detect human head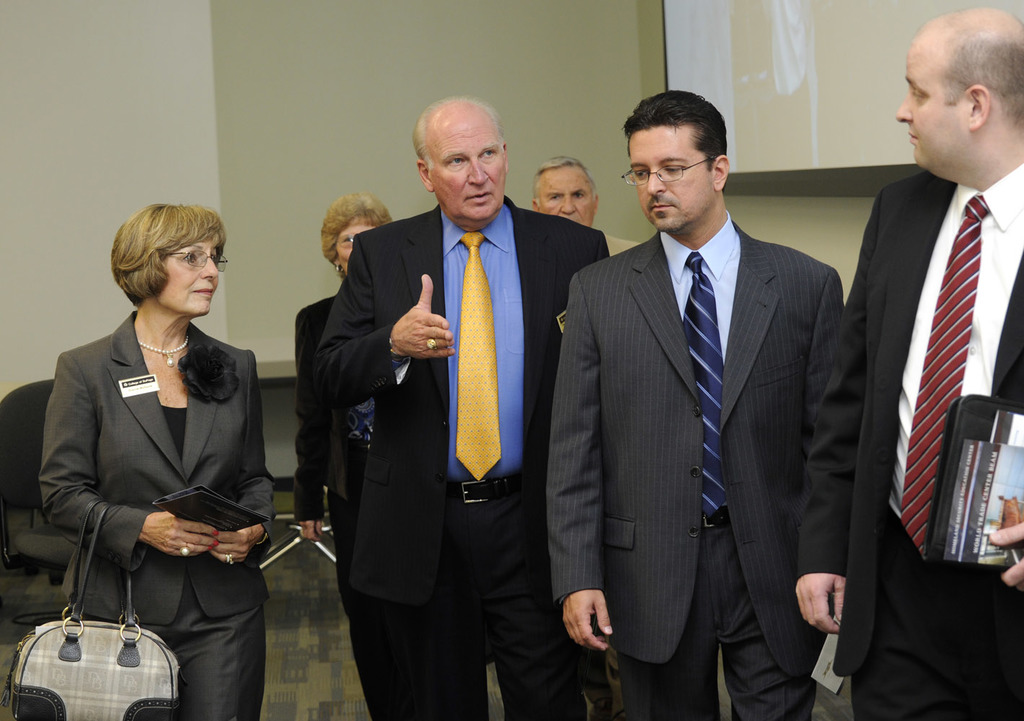
(left=412, top=94, right=508, bottom=233)
